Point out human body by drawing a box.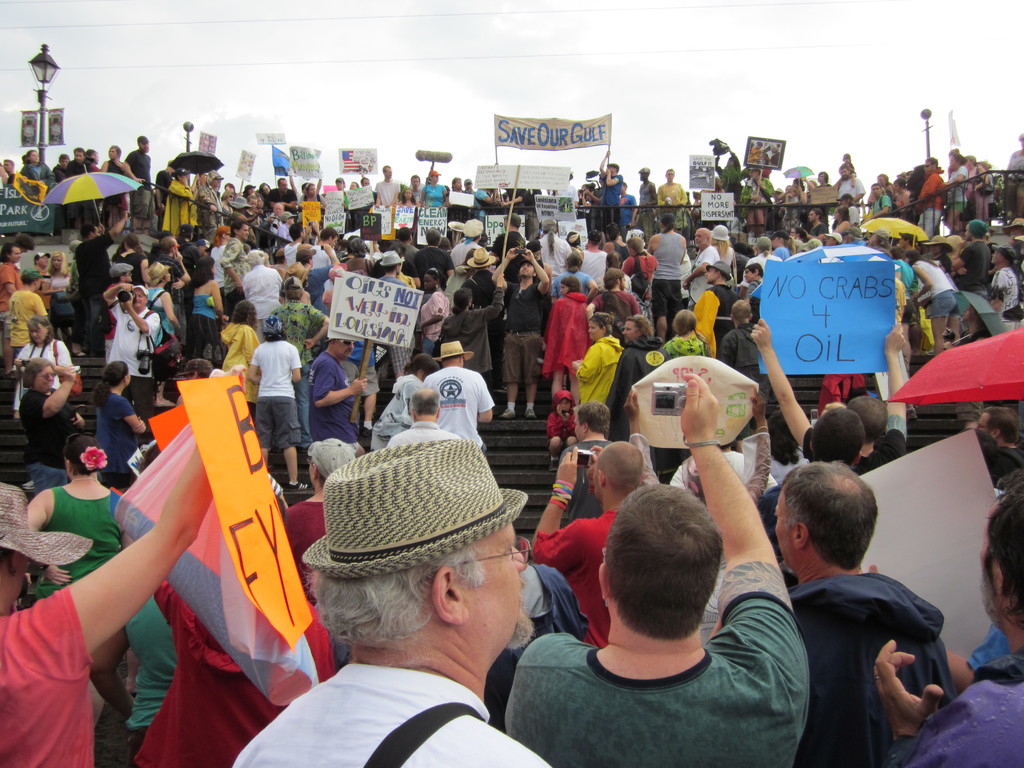
{"x1": 682, "y1": 227, "x2": 719, "y2": 309}.
